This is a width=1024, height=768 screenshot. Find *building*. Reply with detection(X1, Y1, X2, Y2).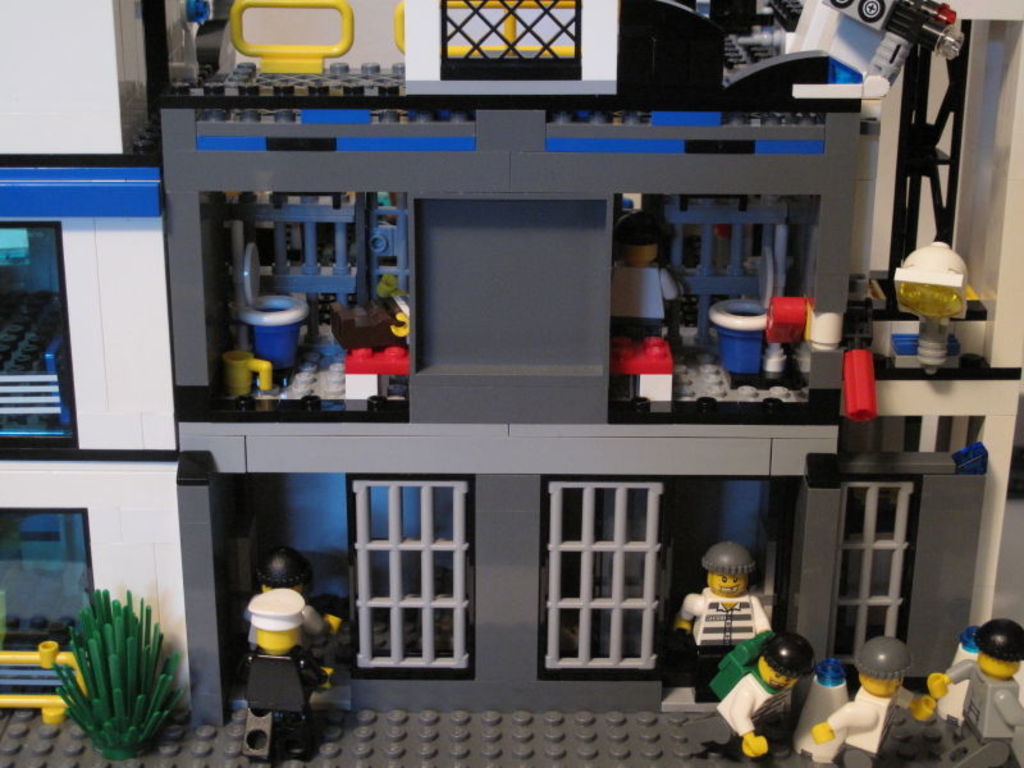
detection(0, 0, 1023, 751).
